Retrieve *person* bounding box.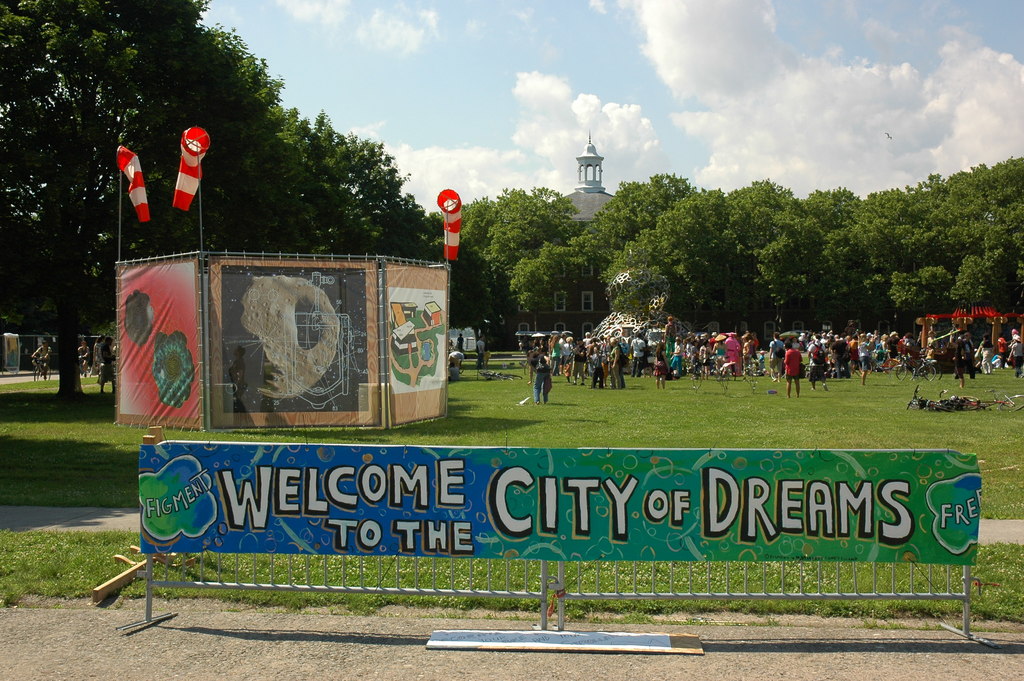
Bounding box: x1=445, y1=350, x2=462, y2=366.
